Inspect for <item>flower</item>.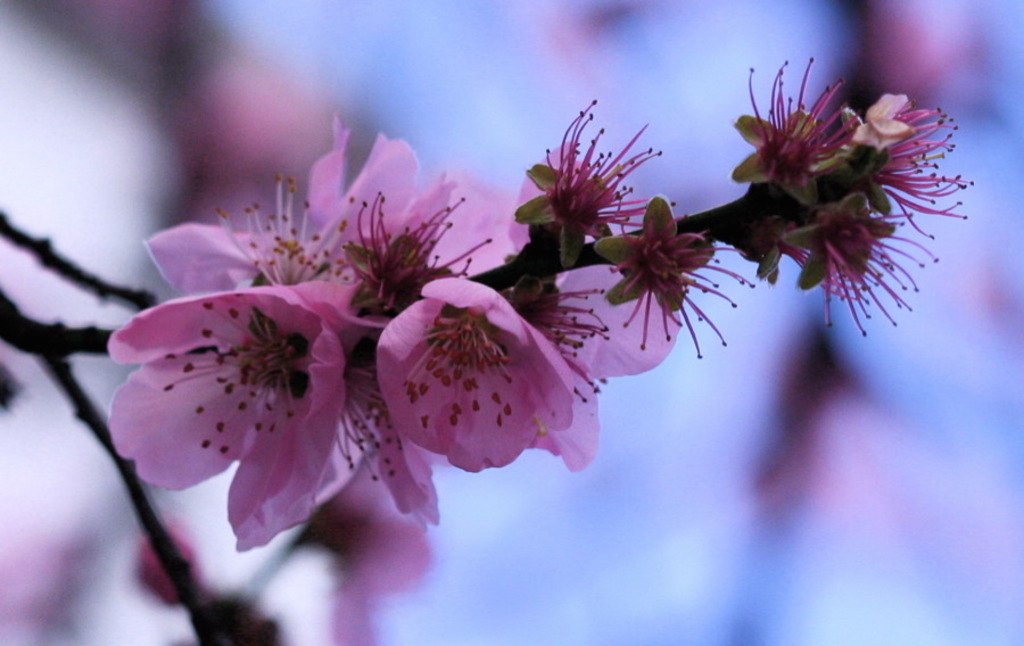
Inspection: bbox(724, 197, 819, 295).
